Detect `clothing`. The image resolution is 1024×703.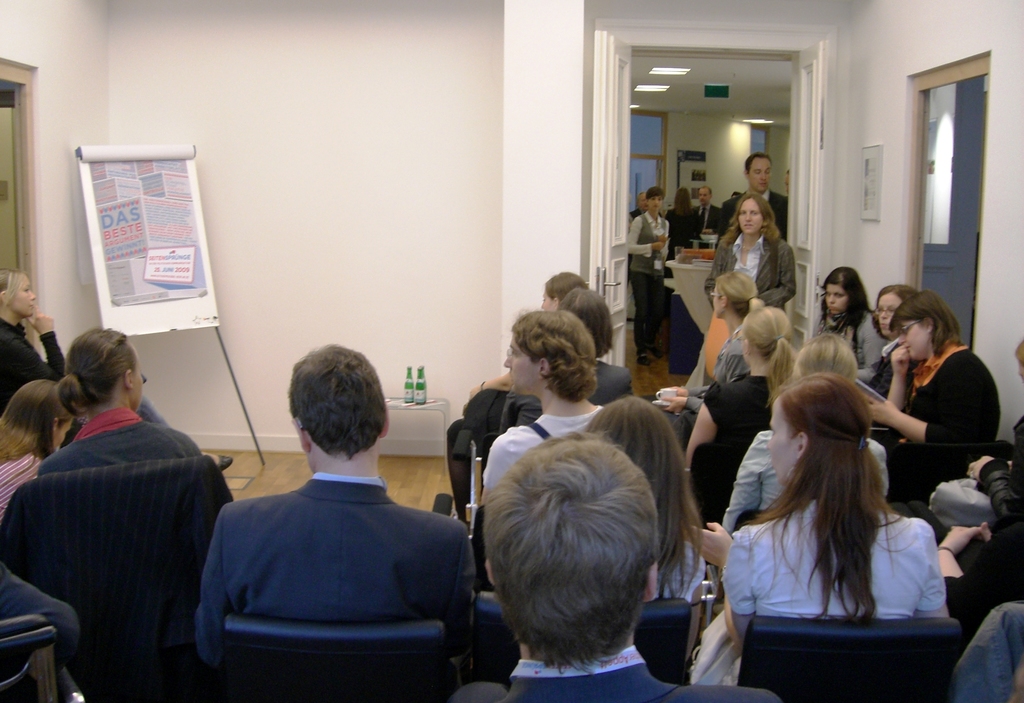
locate(703, 227, 797, 319).
